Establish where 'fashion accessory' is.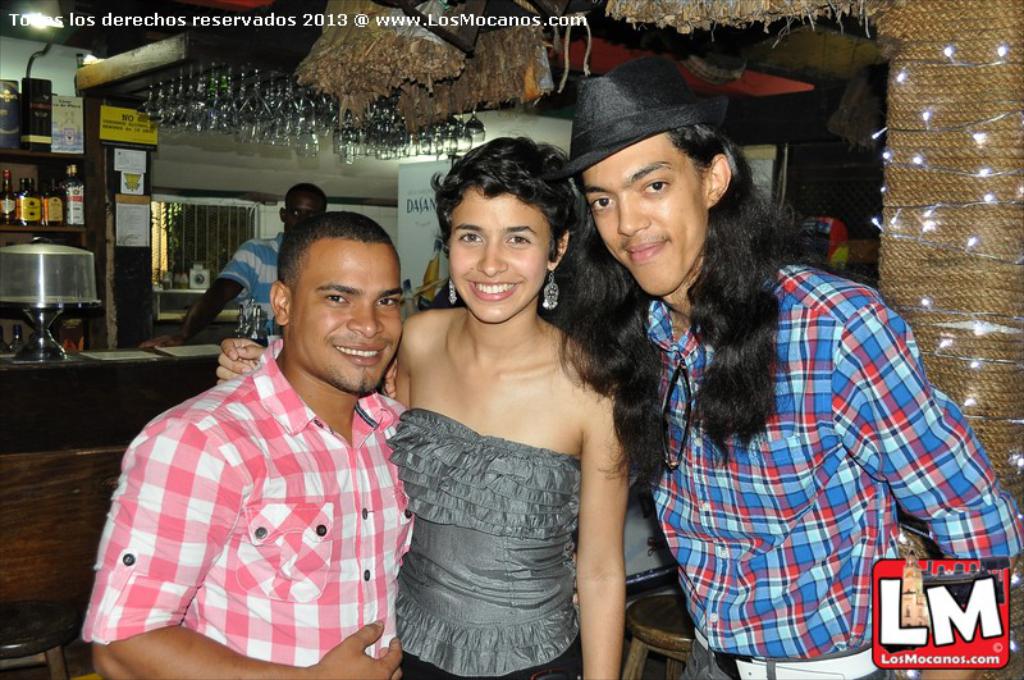
Established at box(535, 54, 727, 181).
